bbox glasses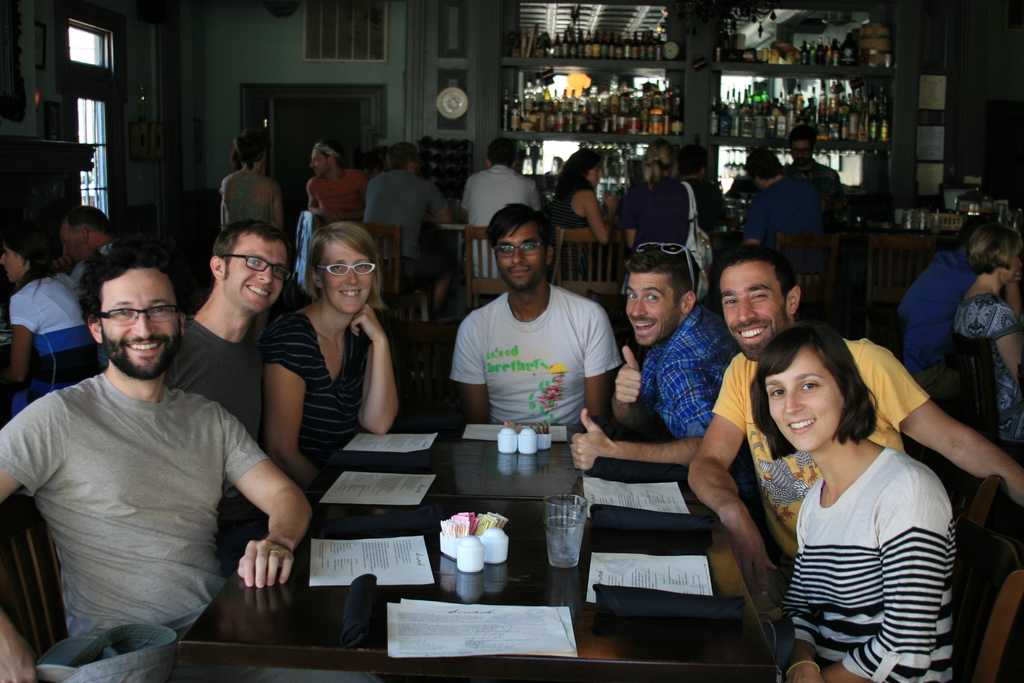
{"x1": 92, "y1": 306, "x2": 184, "y2": 324}
